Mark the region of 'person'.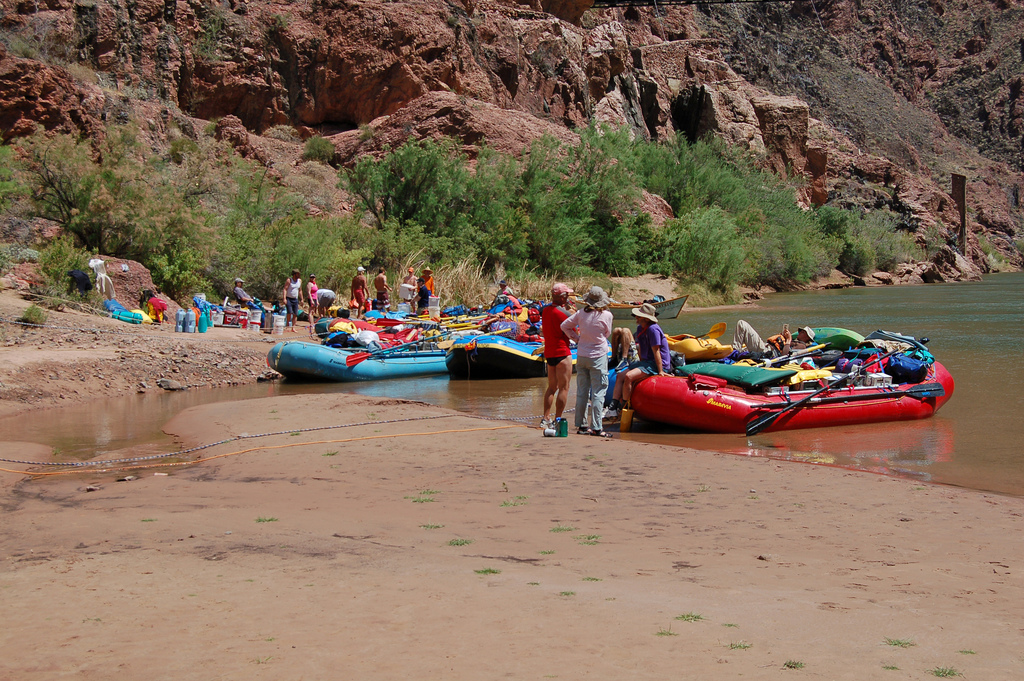
Region: BBox(376, 266, 389, 309).
